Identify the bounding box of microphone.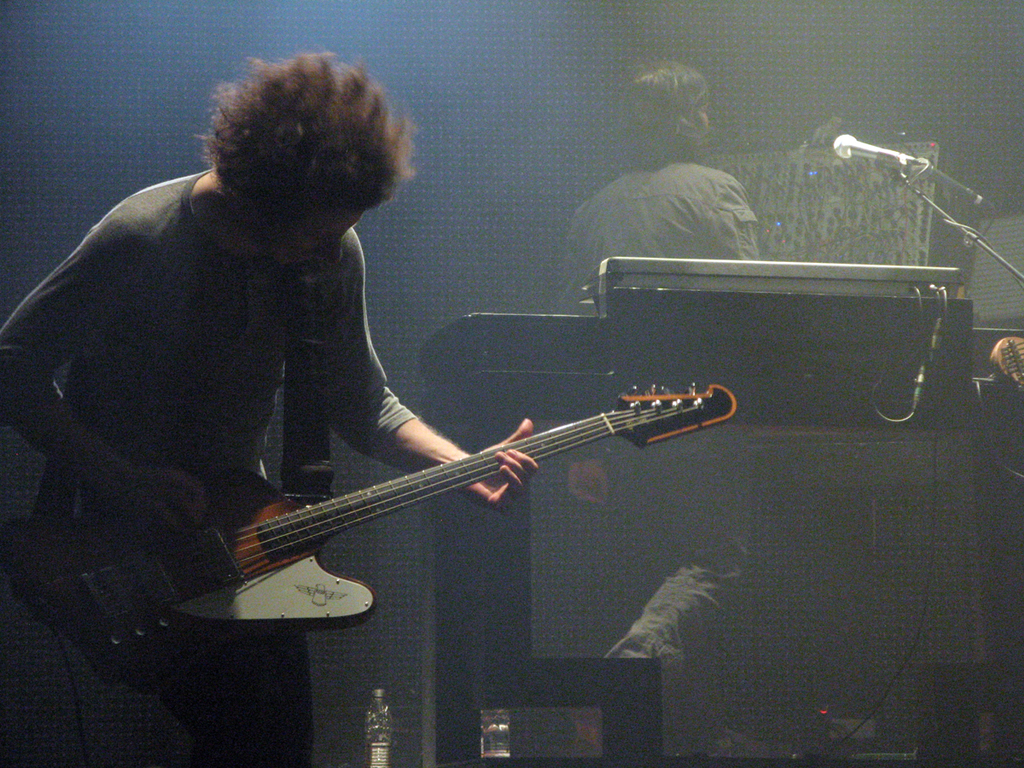
819, 130, 935, 164.
